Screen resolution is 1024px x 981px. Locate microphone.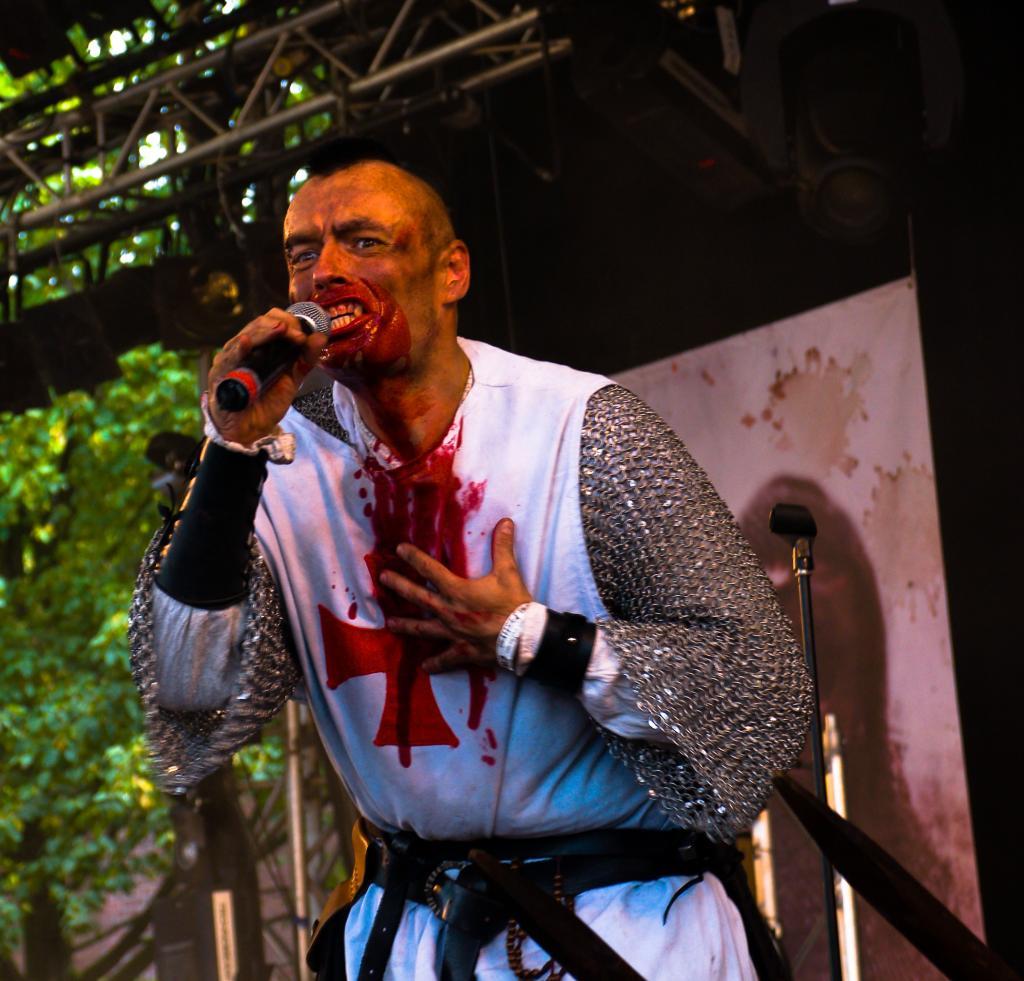
l=192, t=292, r=328, b=442.
